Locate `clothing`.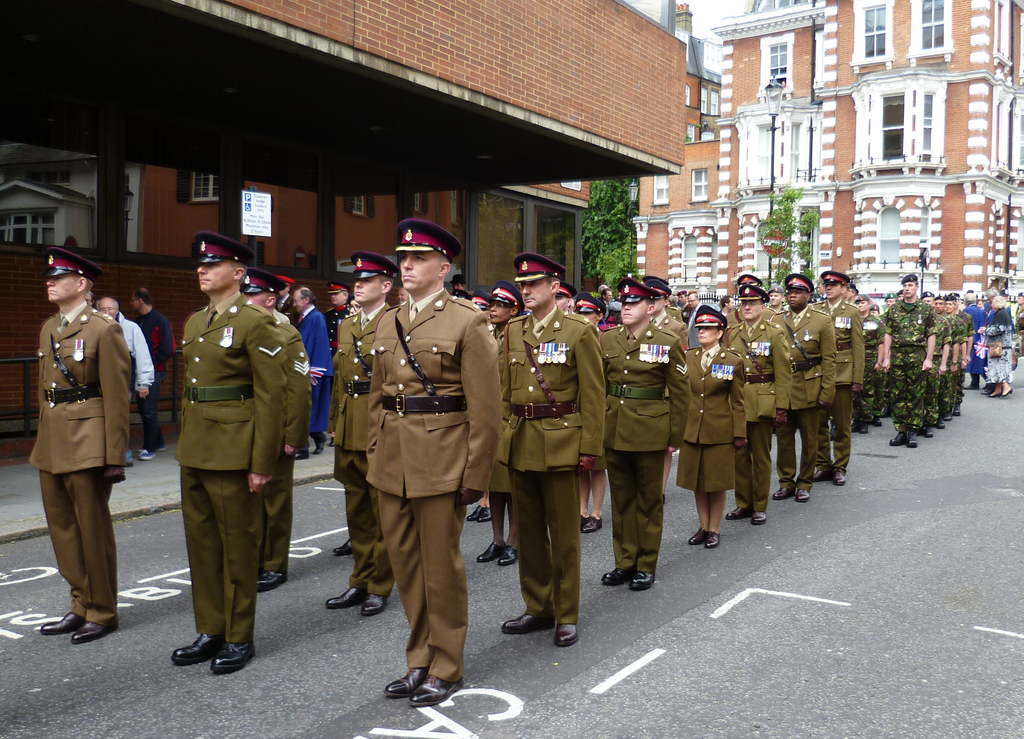
Bounding box: 769, 305, 835, 482.
